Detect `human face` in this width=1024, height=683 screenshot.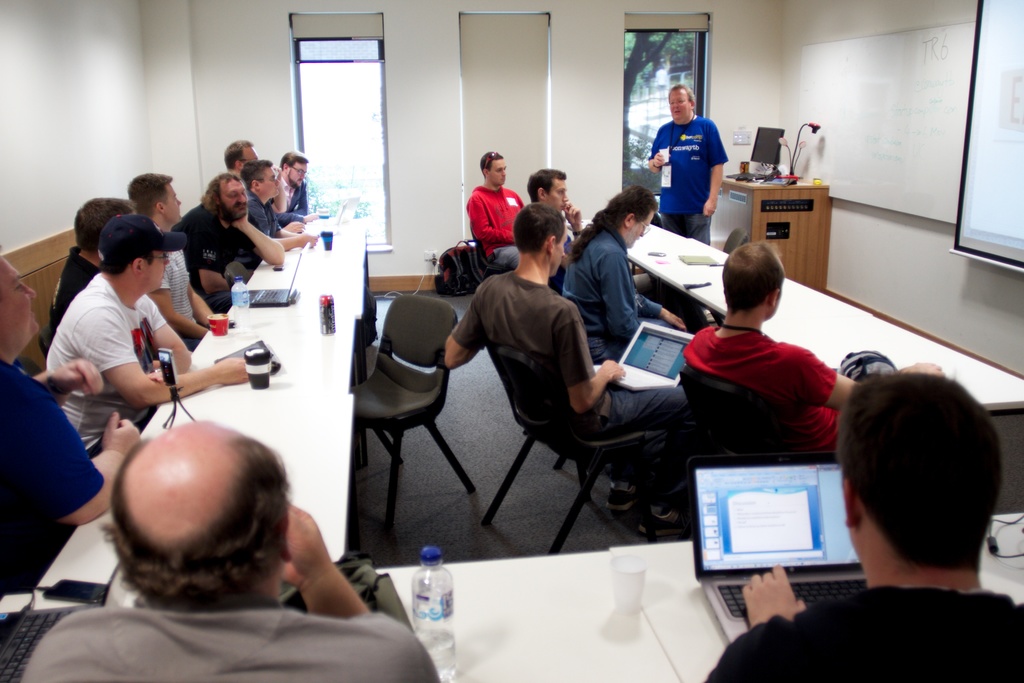
Detection: bbox=[243, 147, 256, 161].
